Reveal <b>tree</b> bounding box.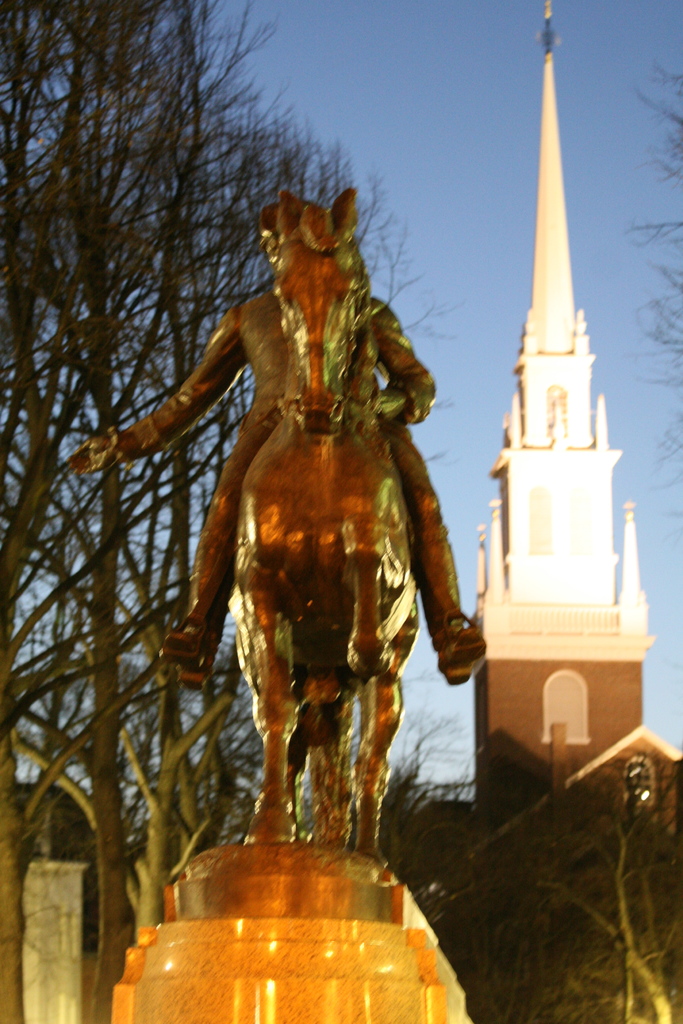
Revealed: detection(627, 60, 682, 505).
